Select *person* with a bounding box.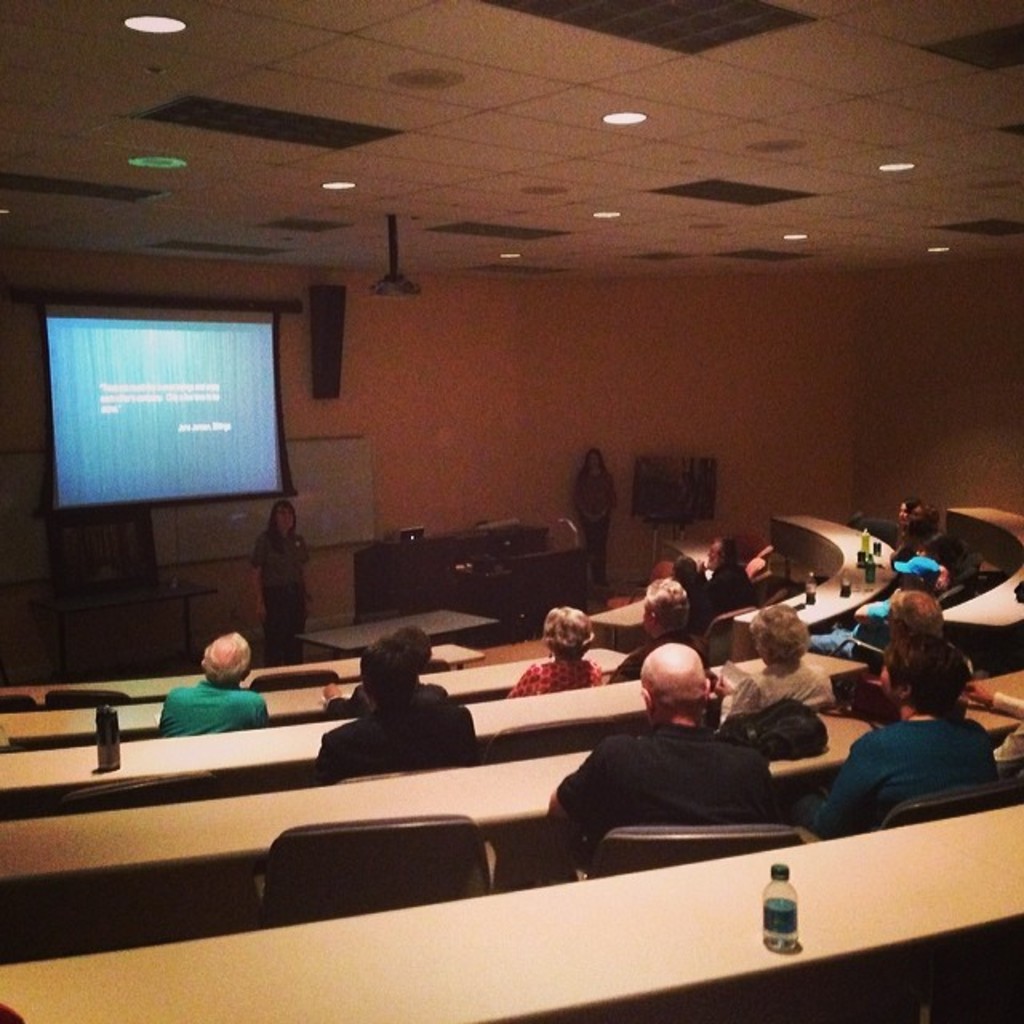
<box>251,499,312,664</box>.
